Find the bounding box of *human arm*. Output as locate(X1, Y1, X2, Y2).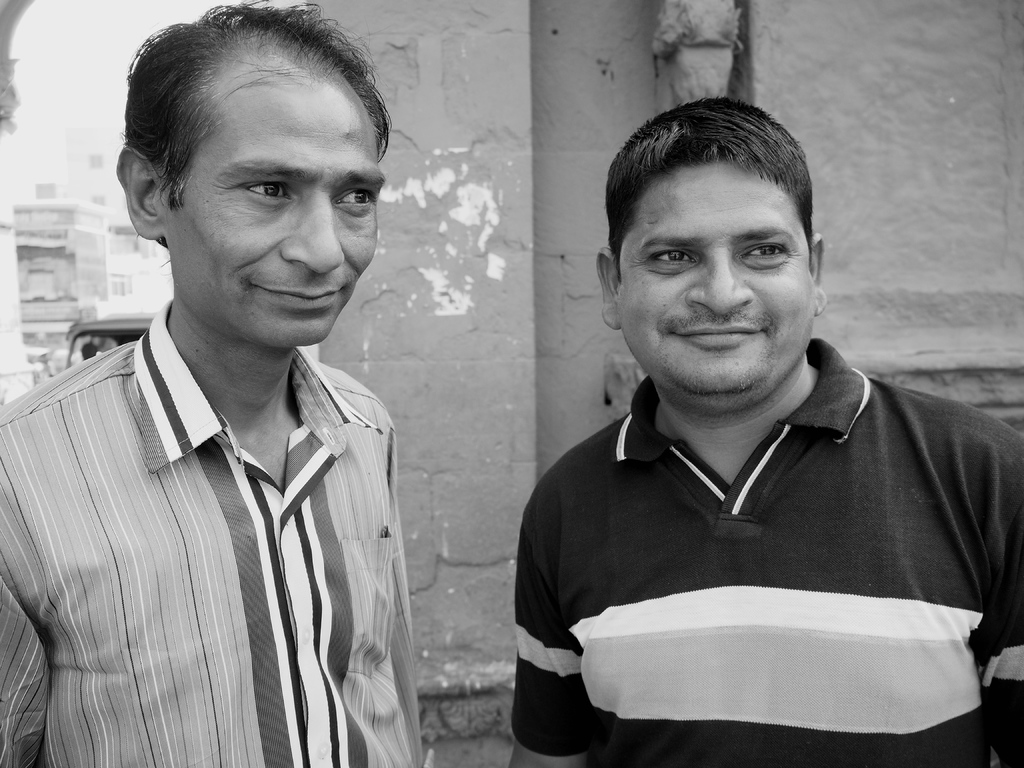
locate(512, 459, 620, 738).
